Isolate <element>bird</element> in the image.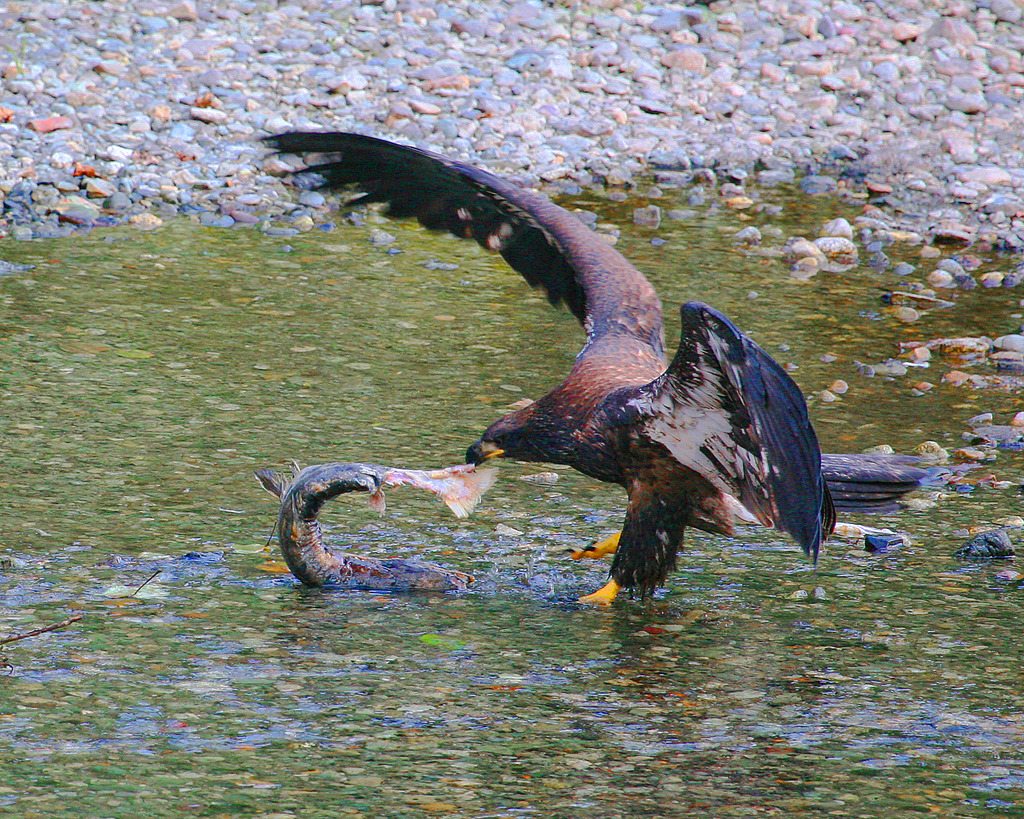
Isolated region: bbox(263, 120, 903, 604).
